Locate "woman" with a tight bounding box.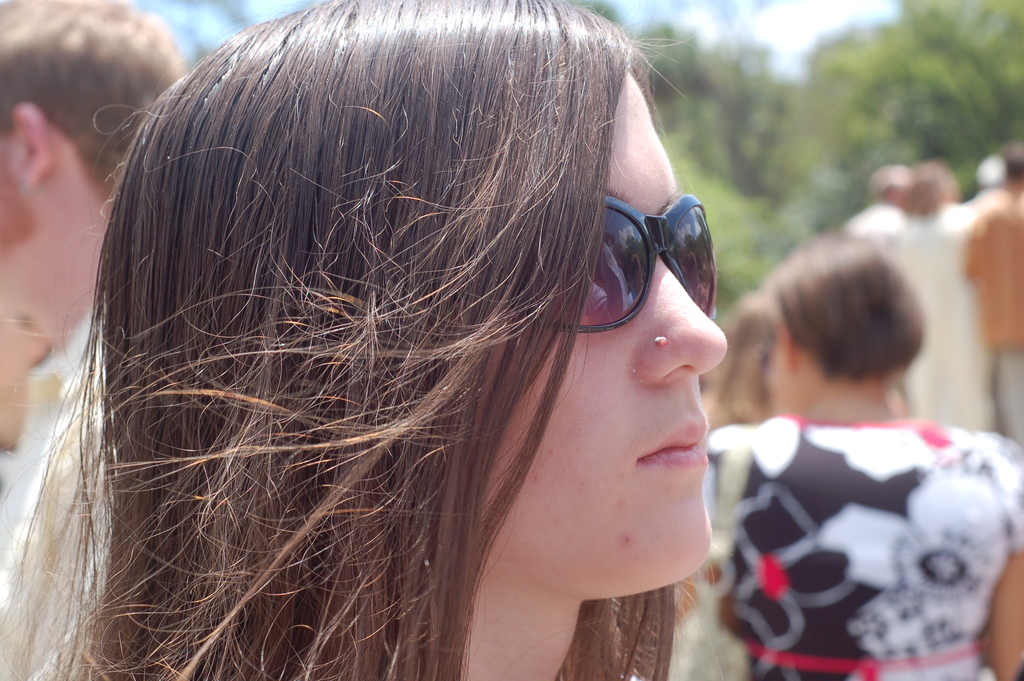
x1=671 y1=236 x2=1023 y2=680.
